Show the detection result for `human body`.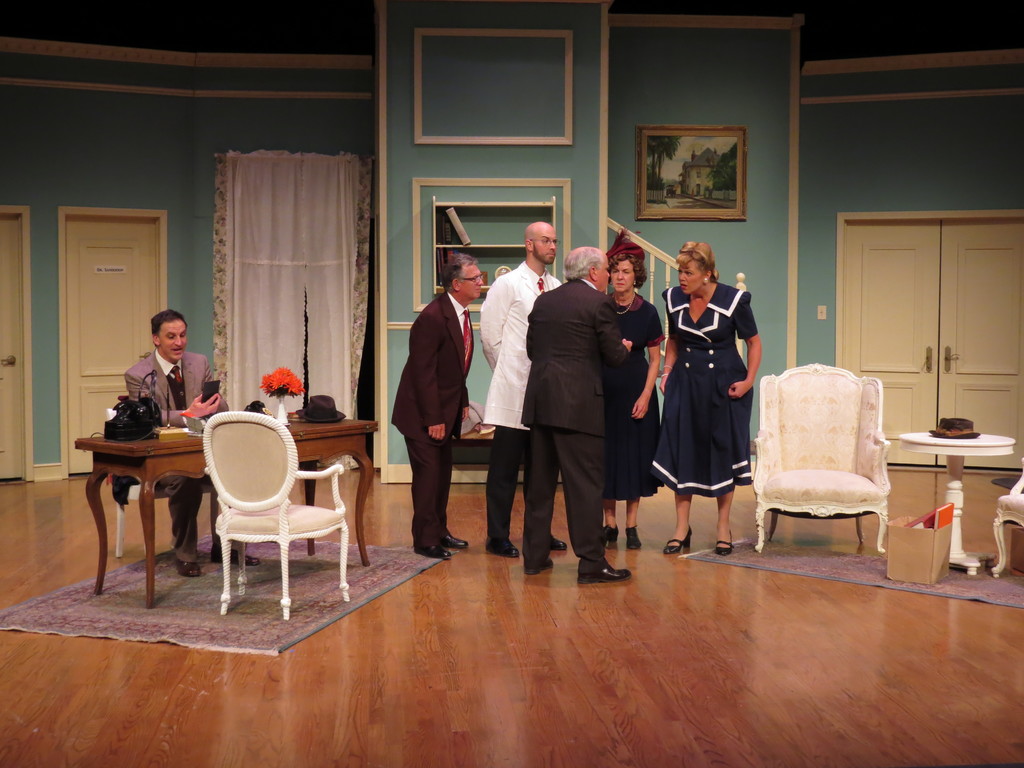
(x1=527, y1=252, x2=627, y2=575).
